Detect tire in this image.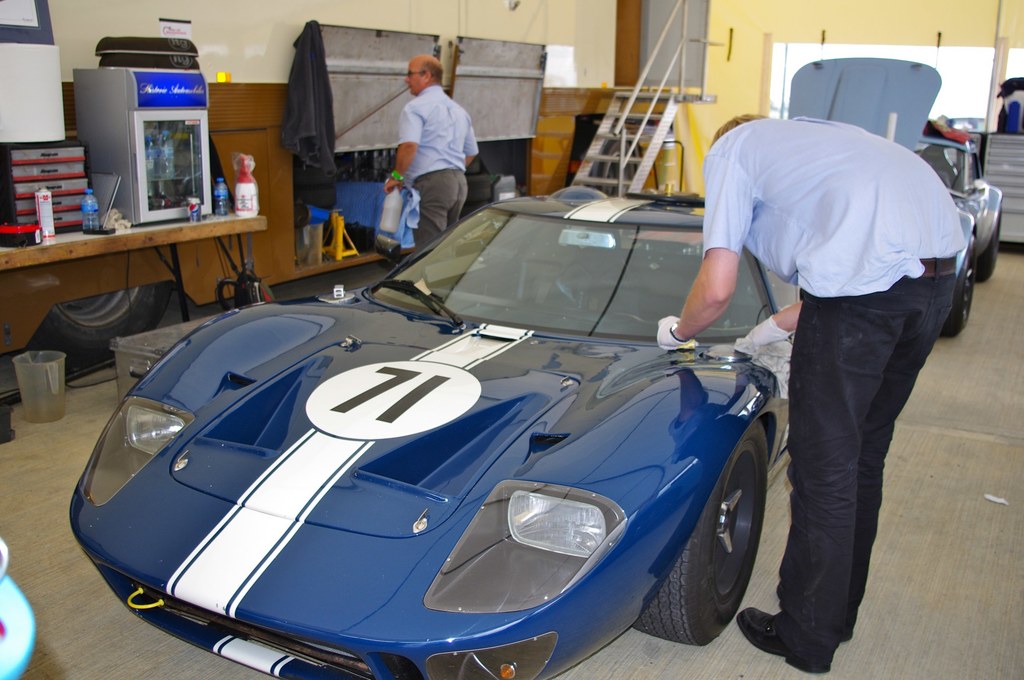
Detection: (636, 418, 771, 653).
